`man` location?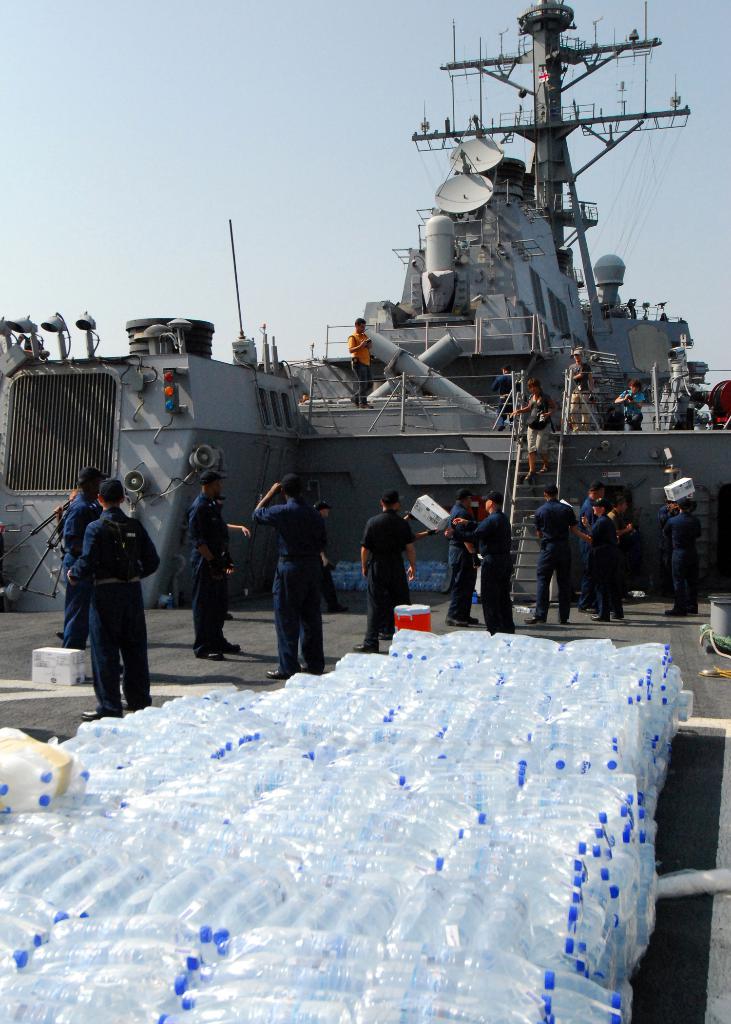
rect(358, 488, 419, 650)
